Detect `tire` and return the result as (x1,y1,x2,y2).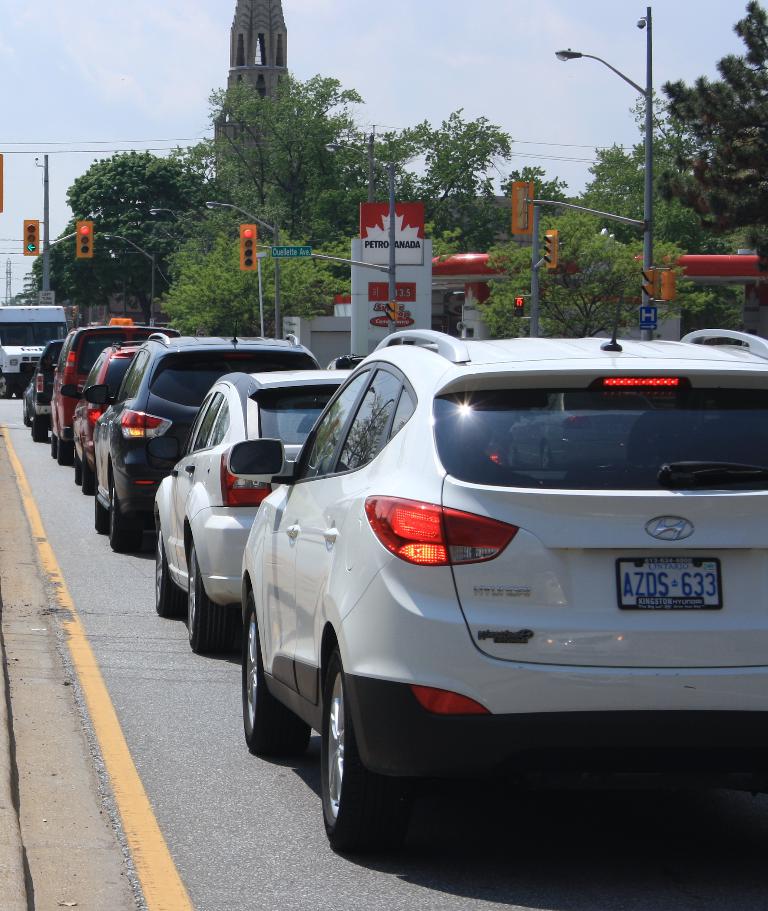
(23,404,33,428).
